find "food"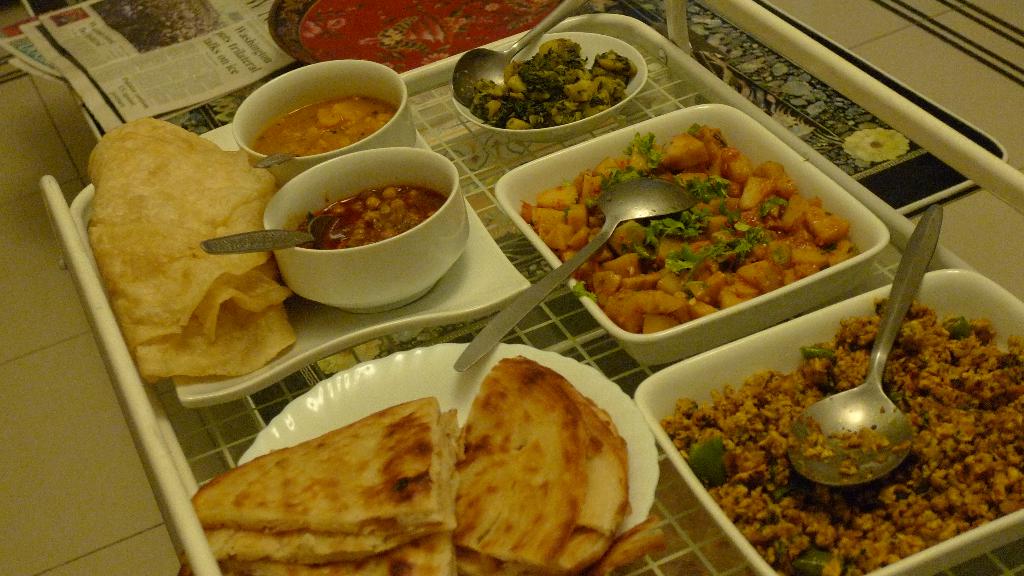
180:410:461:575
